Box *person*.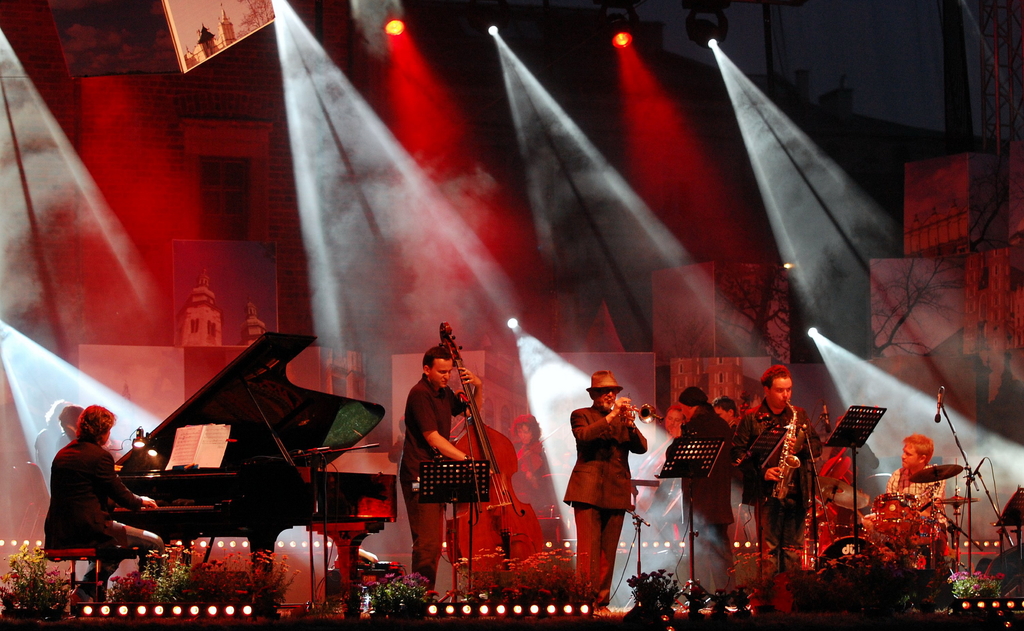
508/409/556/554.
